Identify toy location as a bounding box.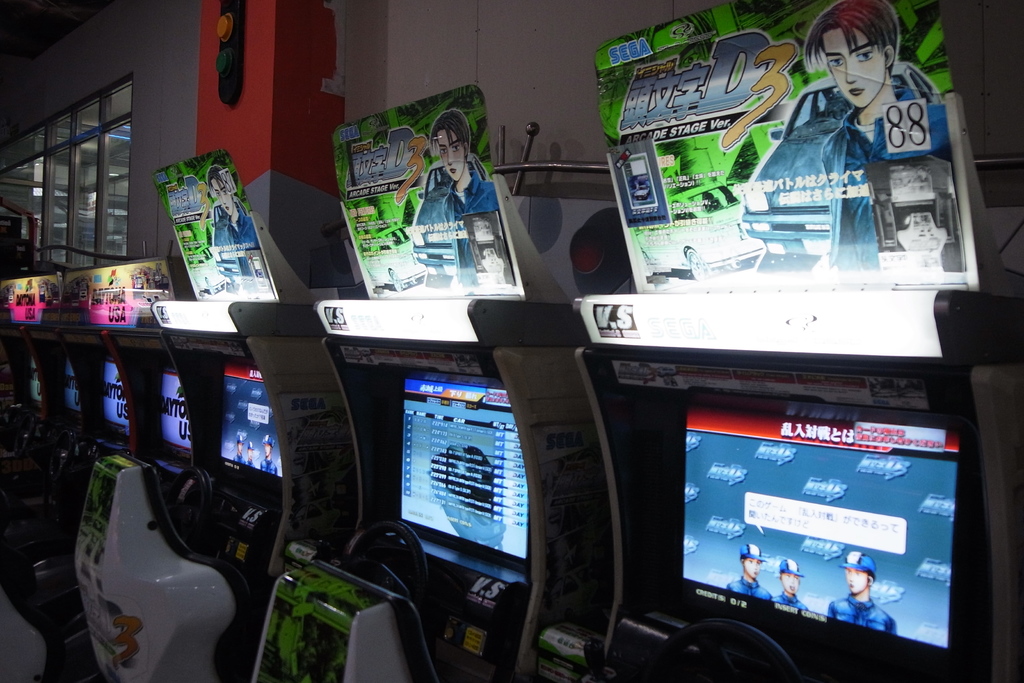
pyautogui.locateOnScreen(260, 434, 280, 478).
